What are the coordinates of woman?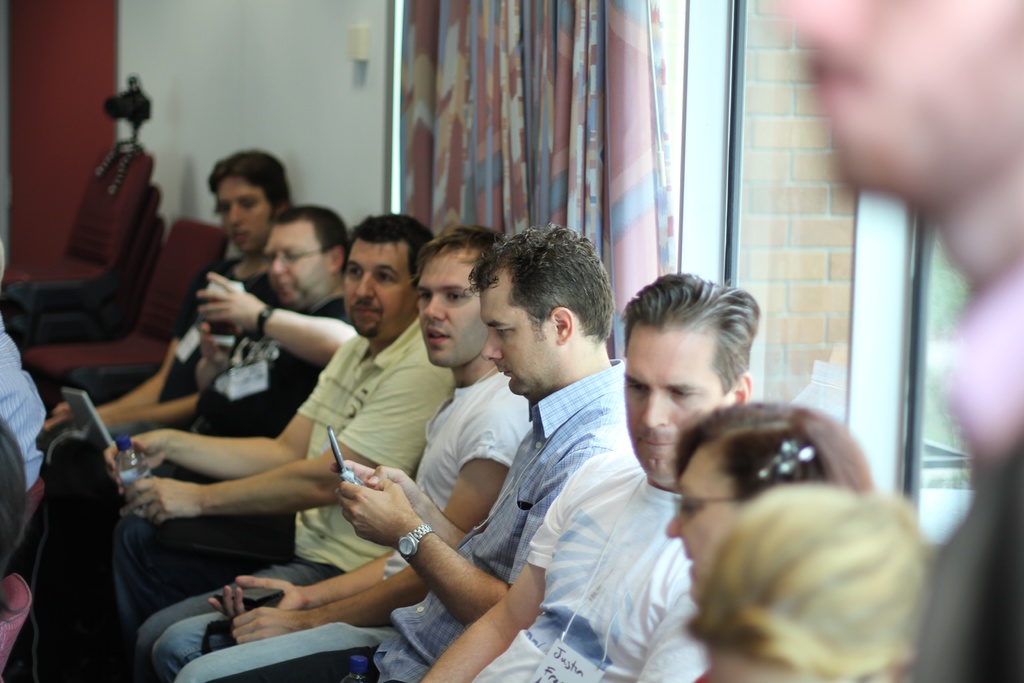
[left=665, top=400, right=874, bottom=594].
